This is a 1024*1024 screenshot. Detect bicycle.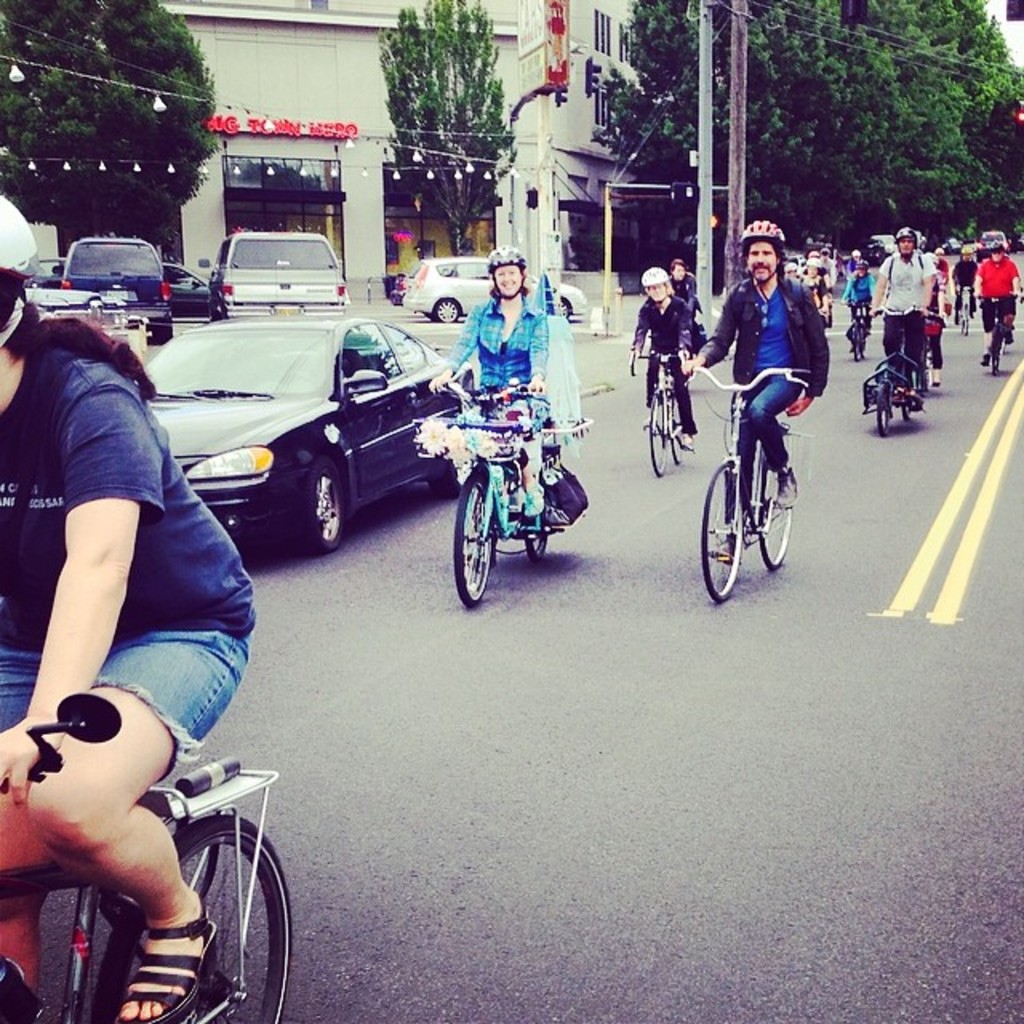
rect(411, 381, 550, 613).
